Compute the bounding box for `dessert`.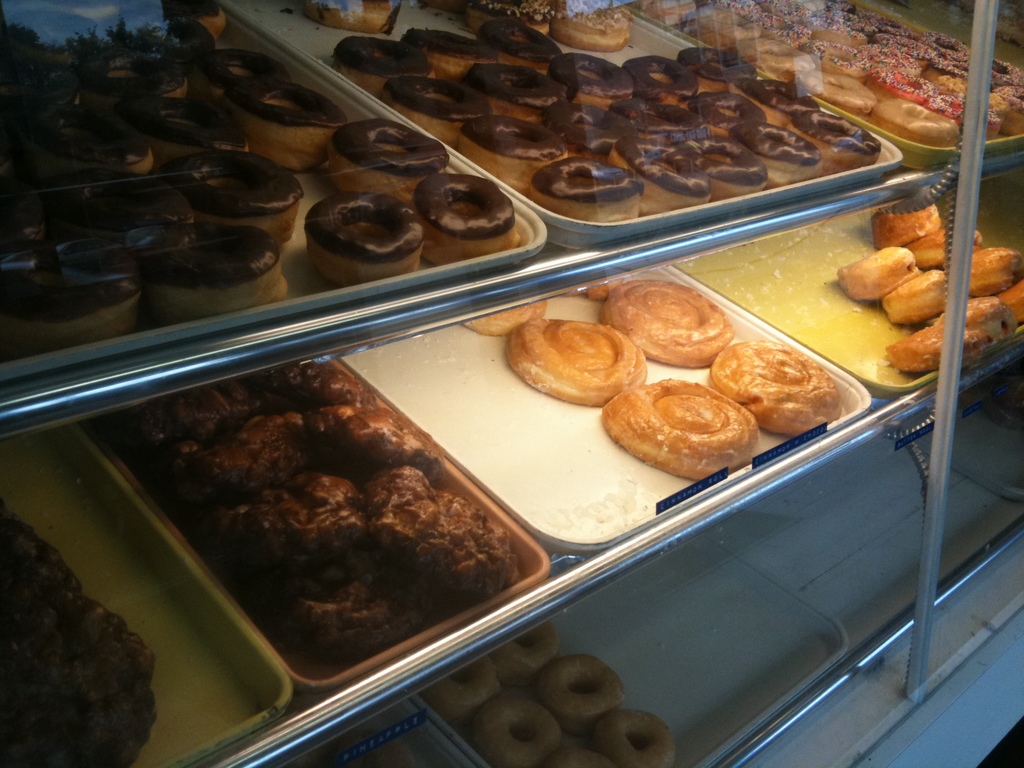
(x1=544, y1=53, x2=639, y2=101).
